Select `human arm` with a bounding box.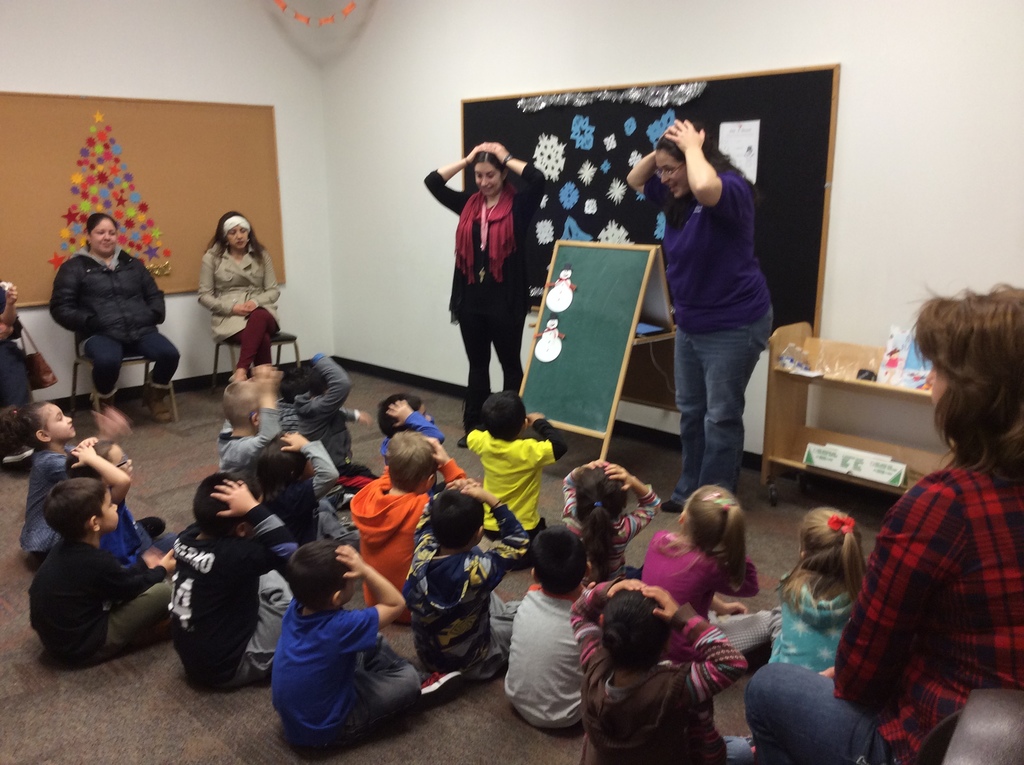
BBox(570, 574, 646, 672).
